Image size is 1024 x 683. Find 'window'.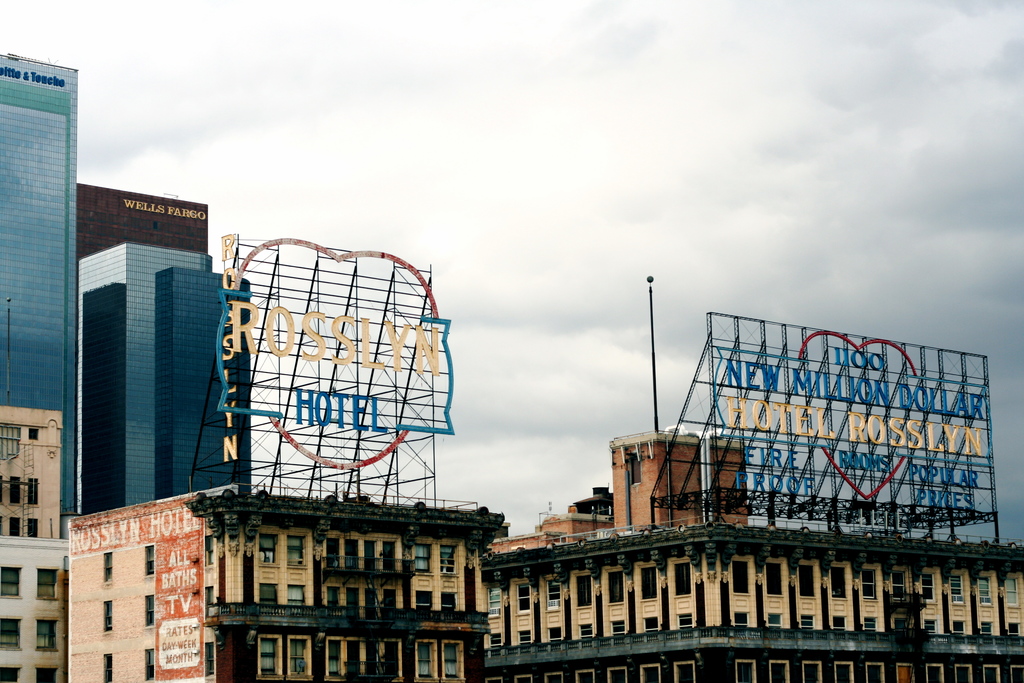
crop(285, 534, 304, 566).
